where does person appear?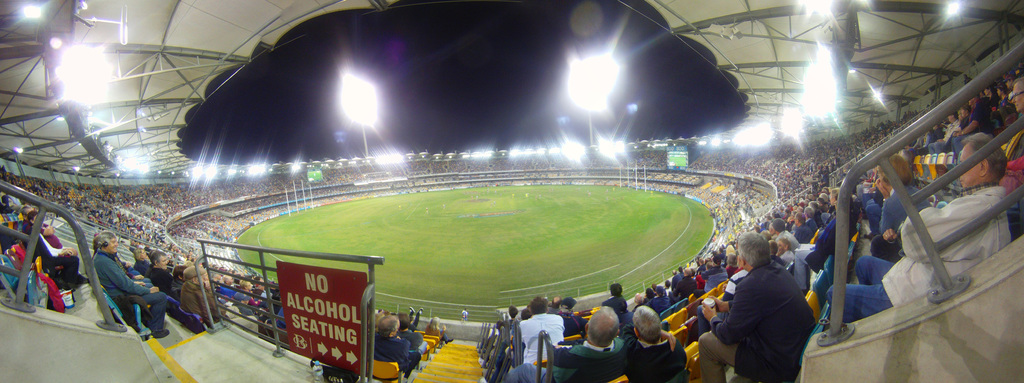
Appears at x1=516, y1=297, x2=562, y2=363.
